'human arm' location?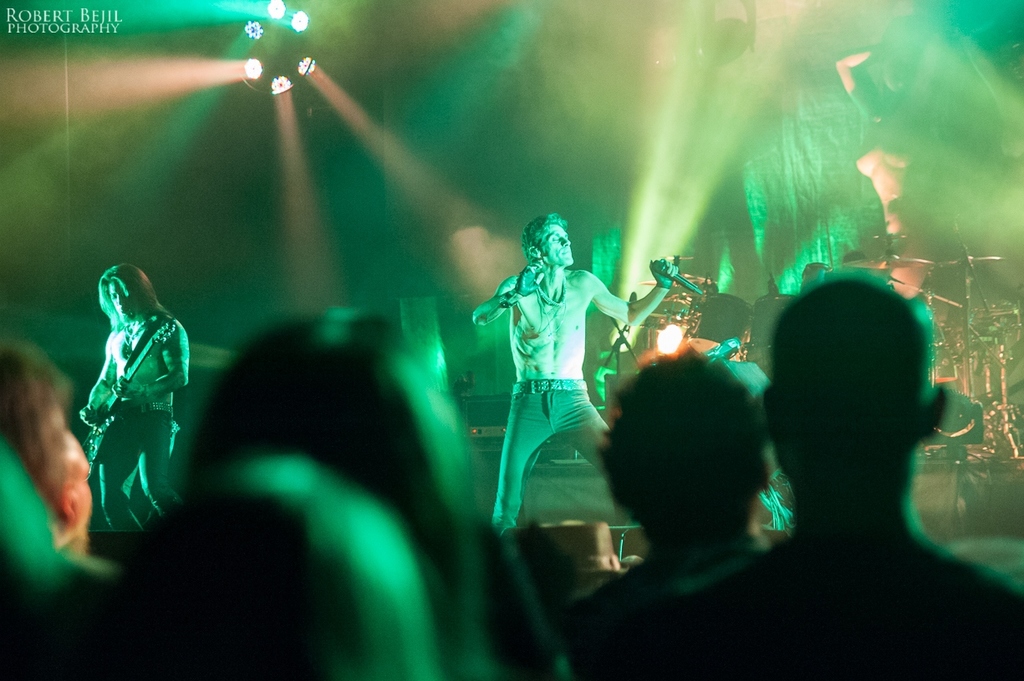
[left=586, top=257, right=680, bottom=329]
